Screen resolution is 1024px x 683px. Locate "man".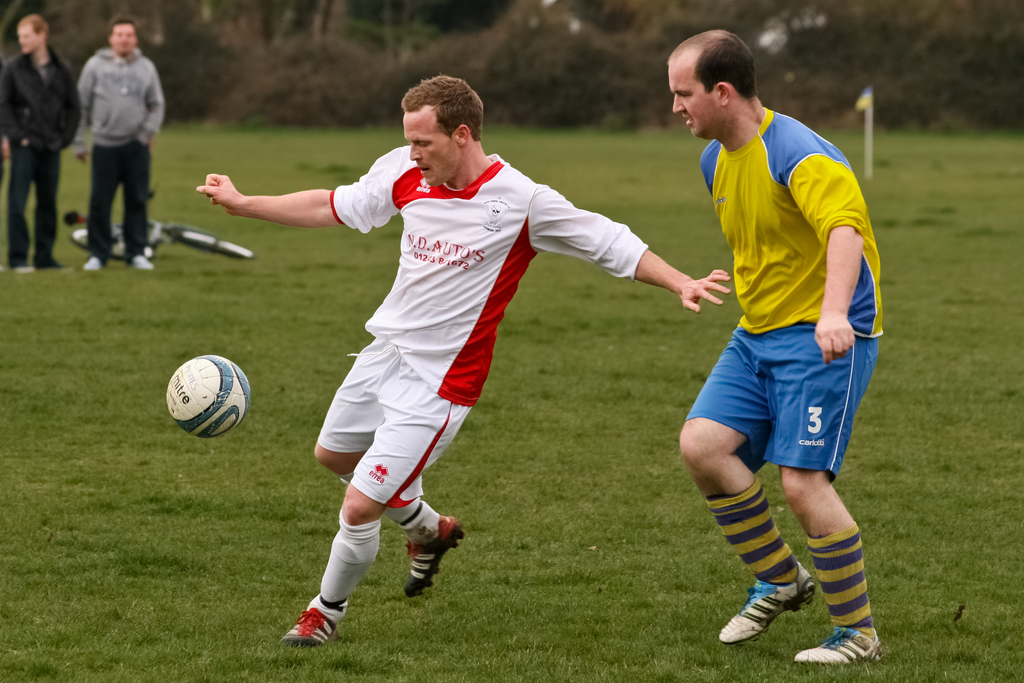
662:26:884:662.
